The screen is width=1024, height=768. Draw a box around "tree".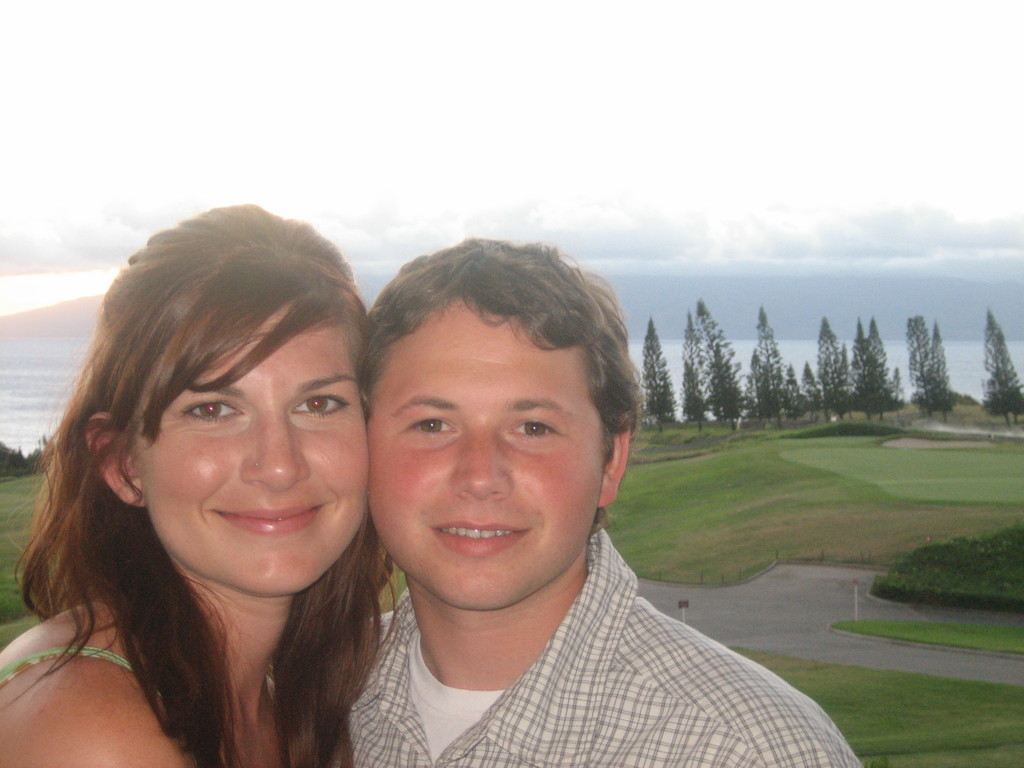
box=[933, 327, 957, 424].
